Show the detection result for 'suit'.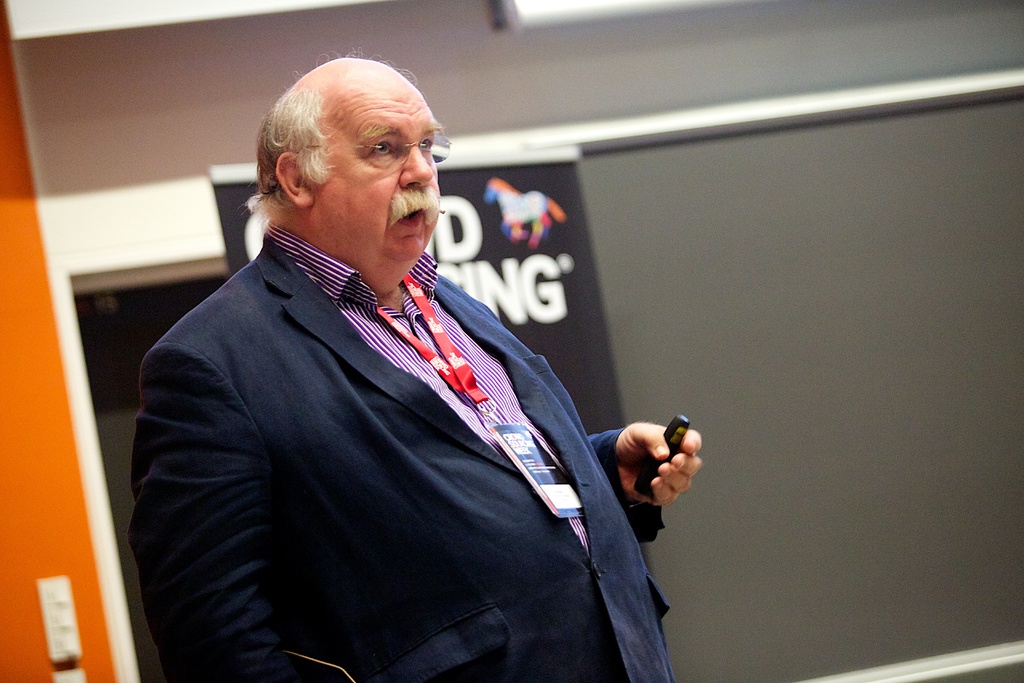
{"left": 120, "top": 177, "right": 659, "bottom": 670}.
